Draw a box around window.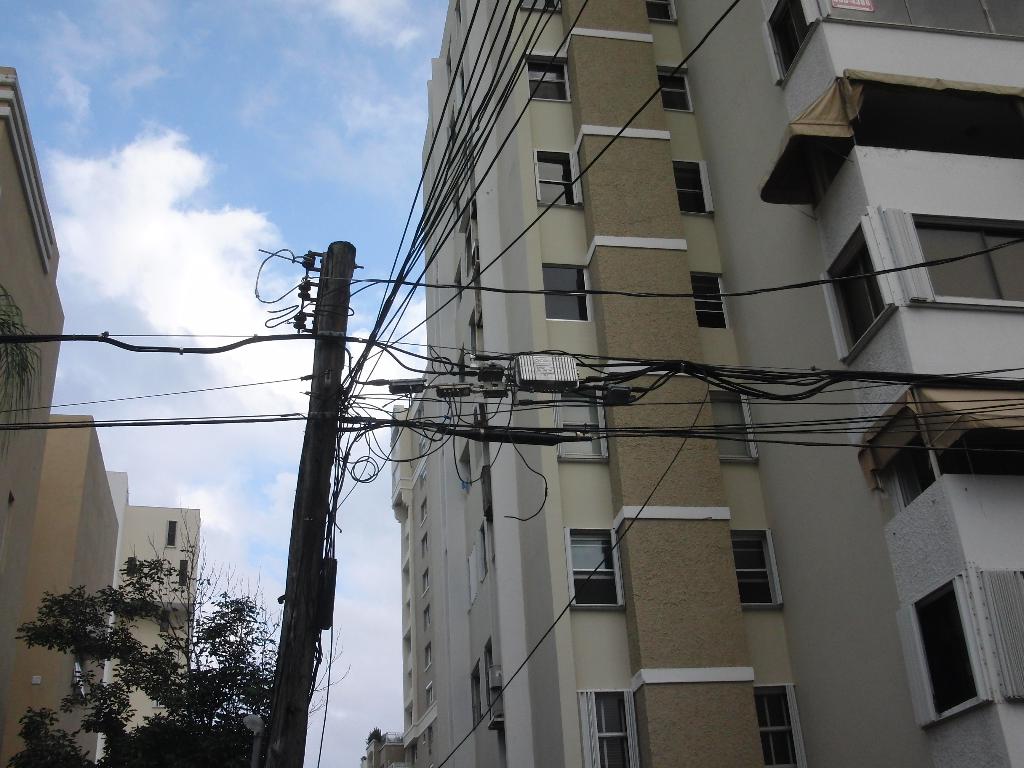
[left=453, top=0, right=461, bottom=31].
